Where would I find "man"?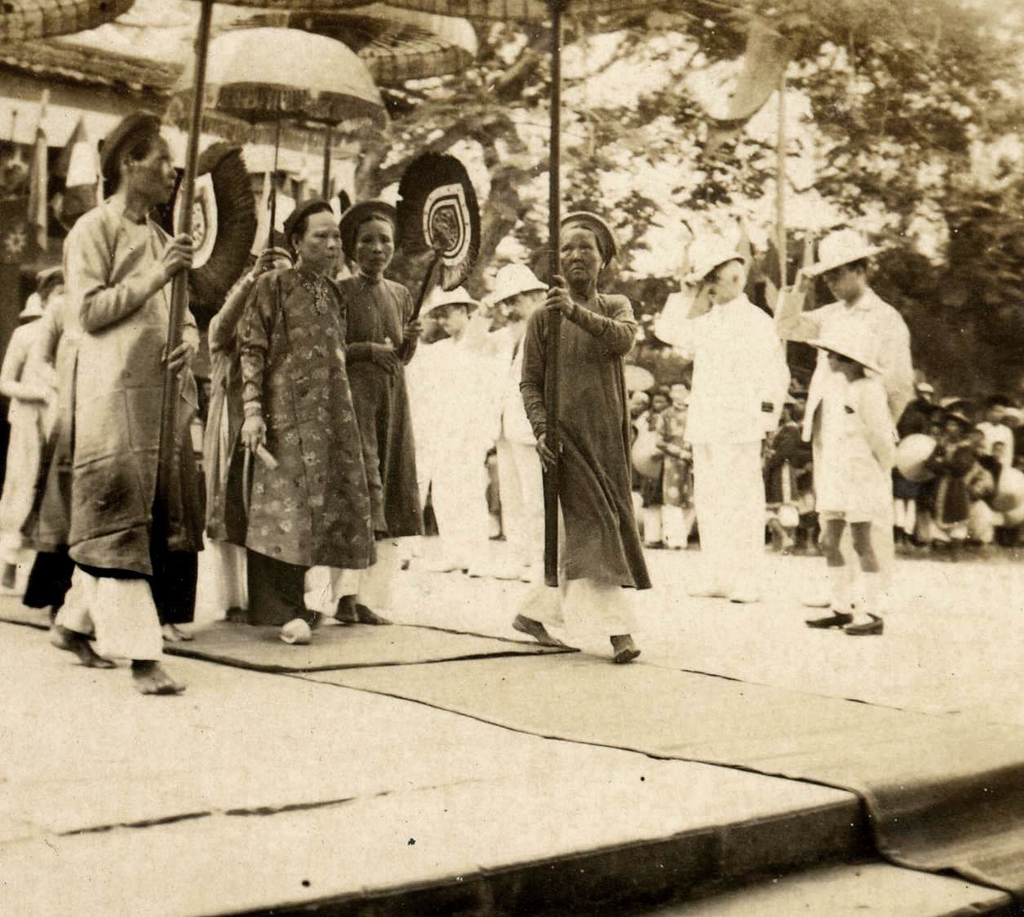
At left=663, top=236, right=793, bottom=562.
